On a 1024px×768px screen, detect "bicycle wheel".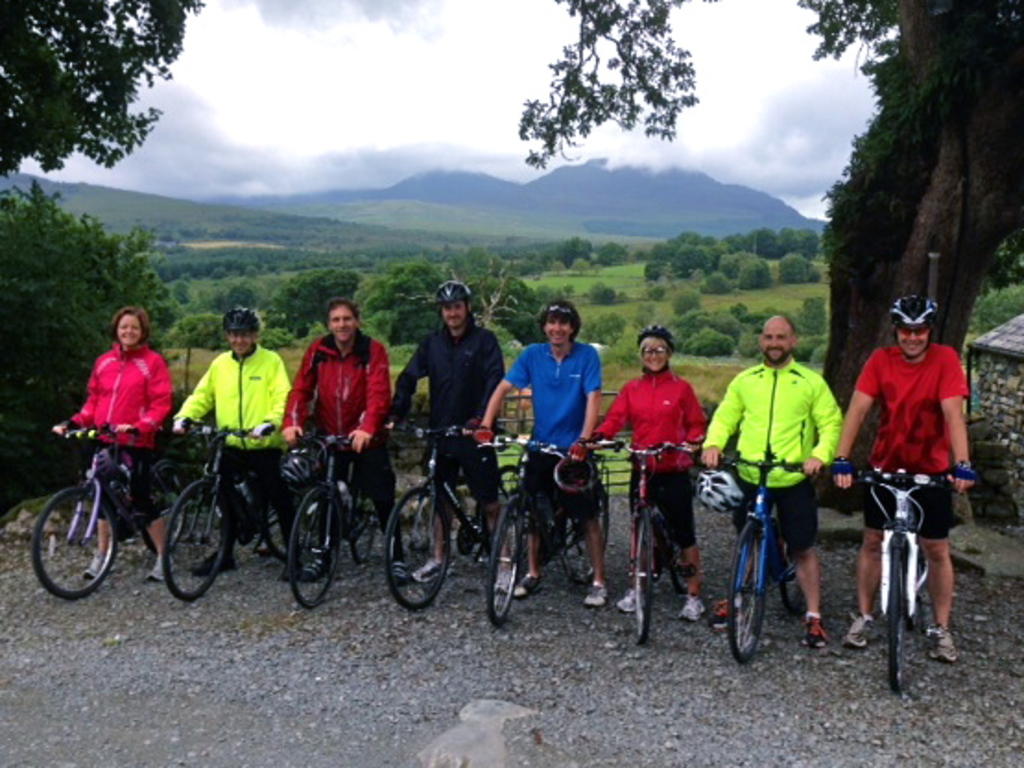
161/482/231/604.
